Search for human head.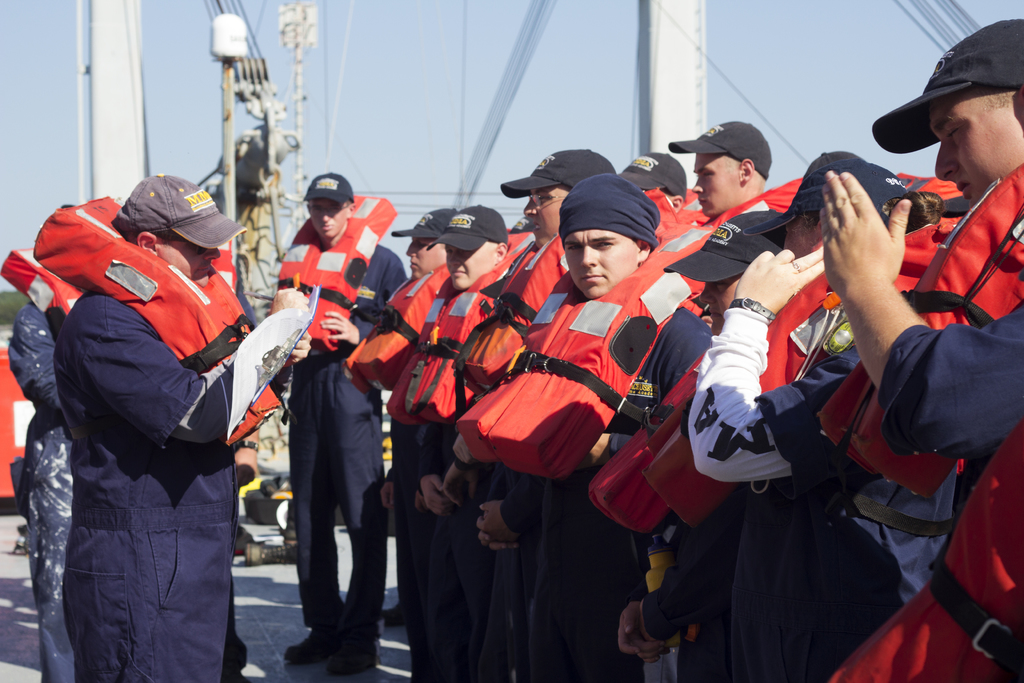
Found at 691,204,788,321.
